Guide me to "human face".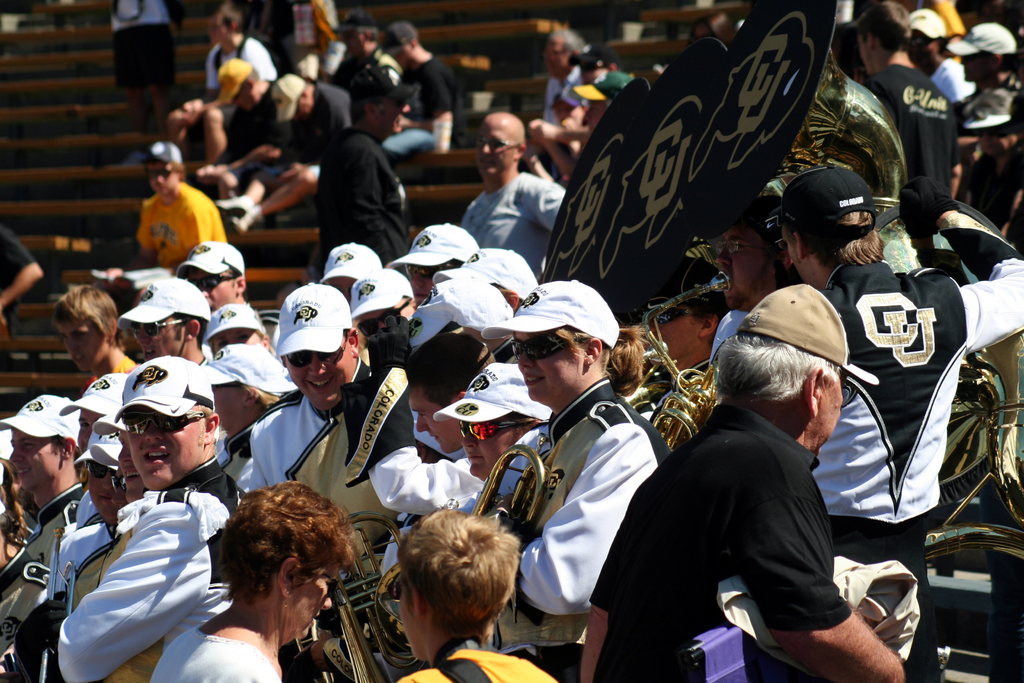
Guidance: 539/37/576/73.
